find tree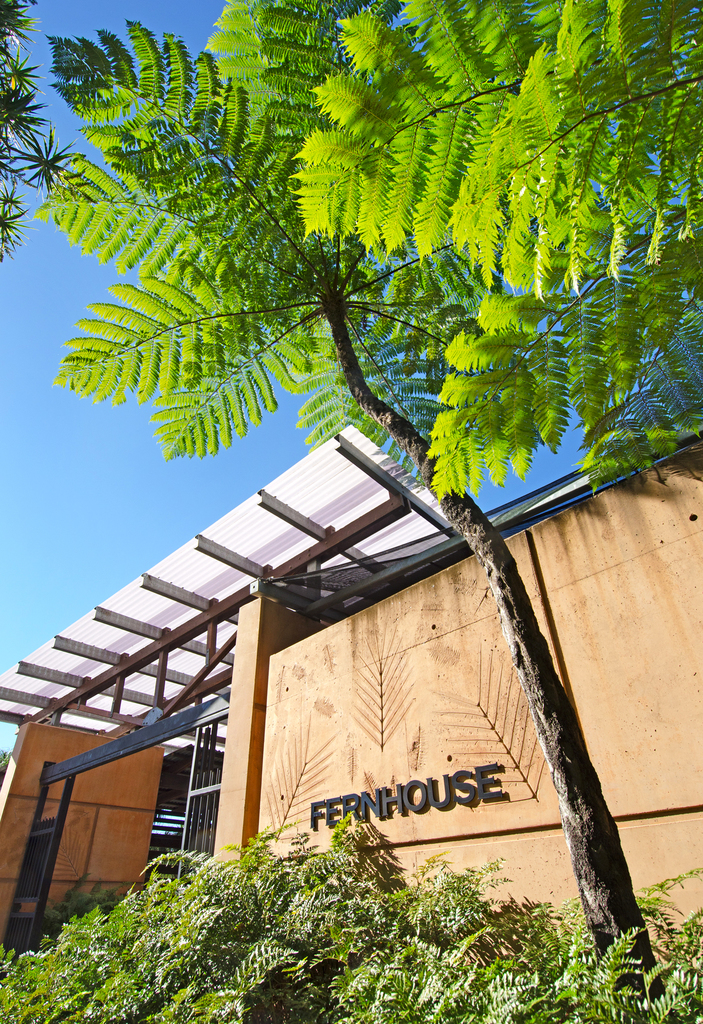
box(0, 0, 80, 258)
